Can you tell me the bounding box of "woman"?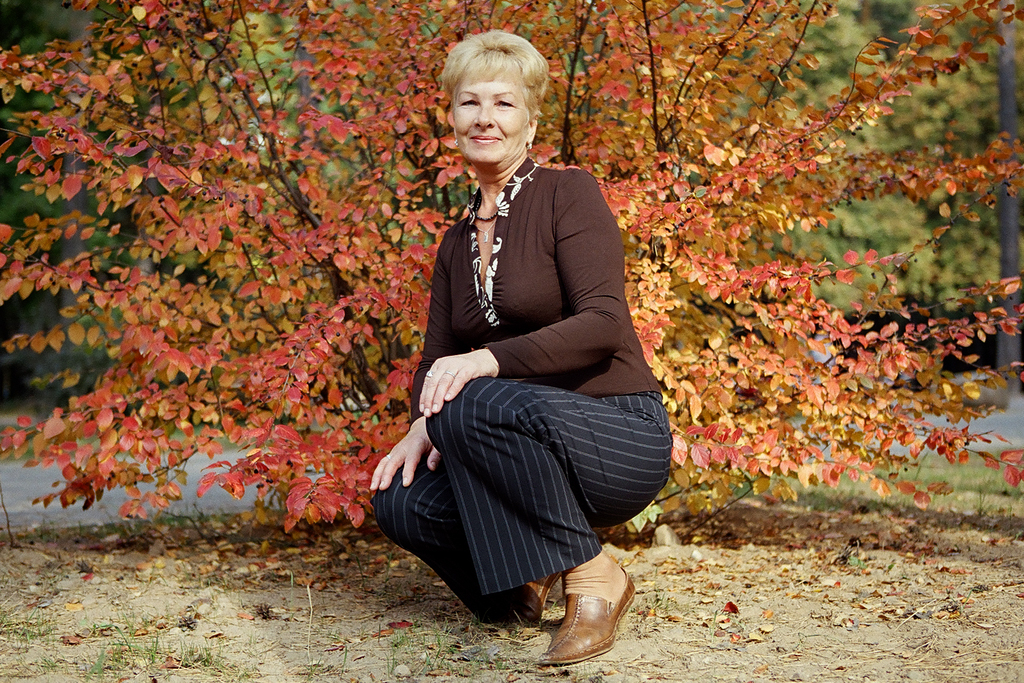
bbox(386, 25, 649, 680).
